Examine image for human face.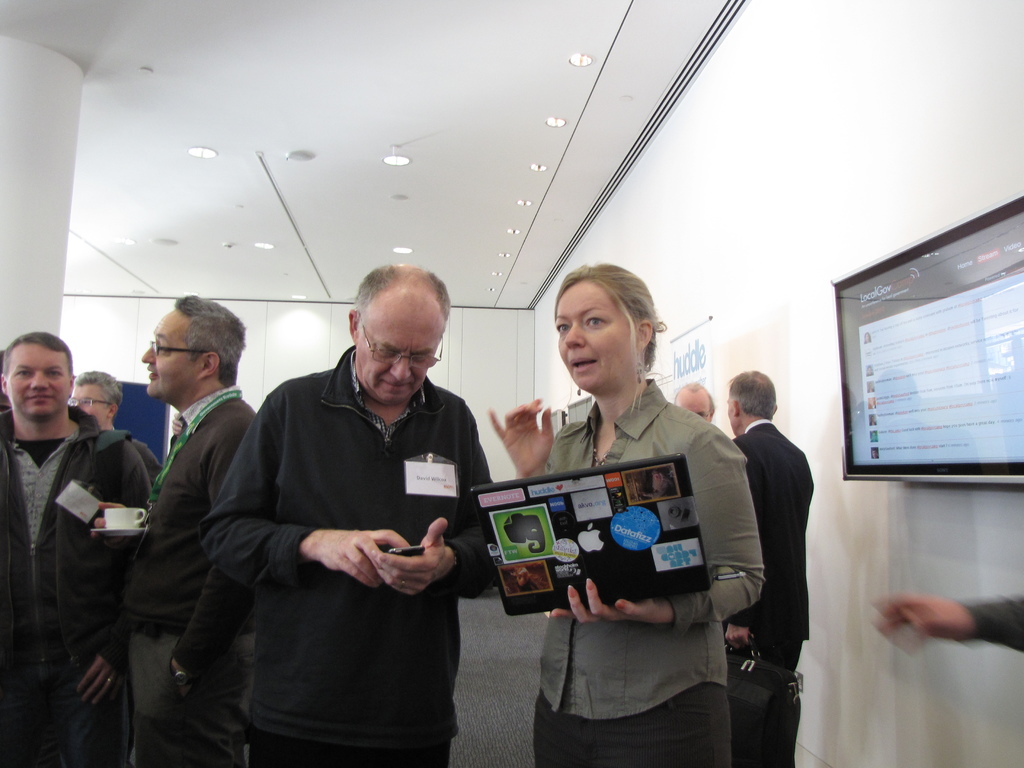
Examination result: Rect(71, 385, 109, 431).
